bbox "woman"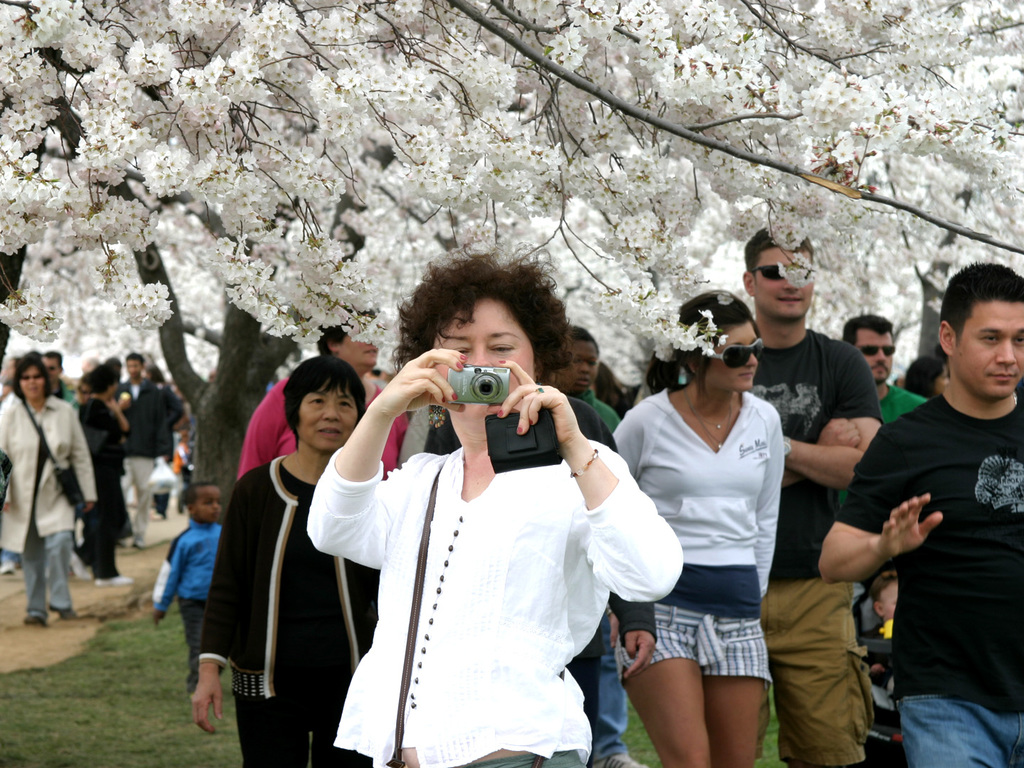
191,356,381,767
